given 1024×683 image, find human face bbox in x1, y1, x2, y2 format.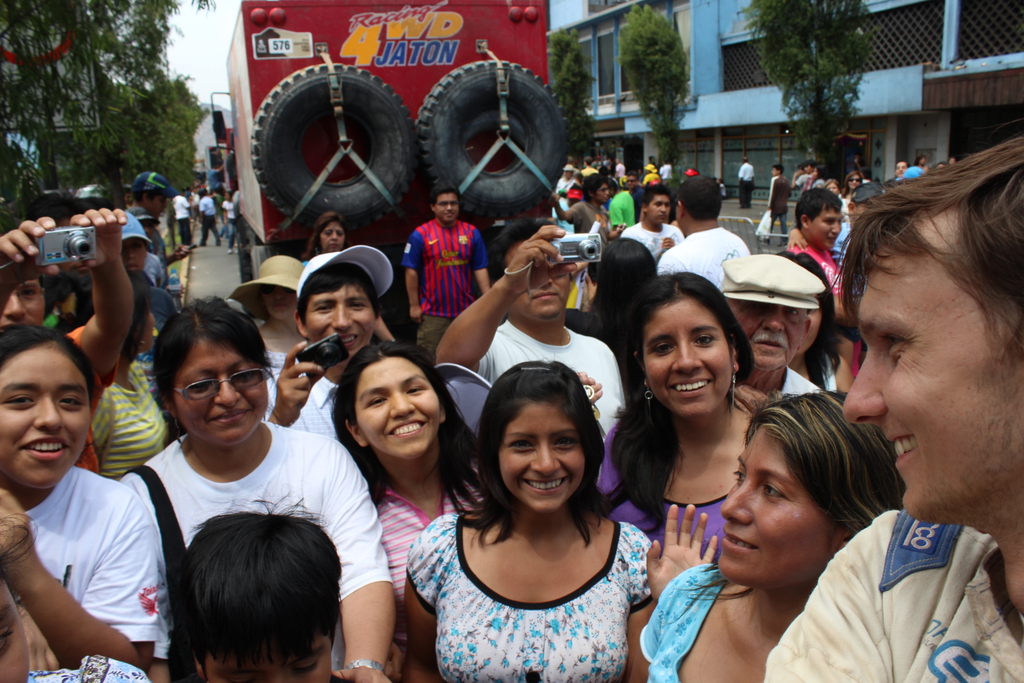
305, 282, 376, 361.
